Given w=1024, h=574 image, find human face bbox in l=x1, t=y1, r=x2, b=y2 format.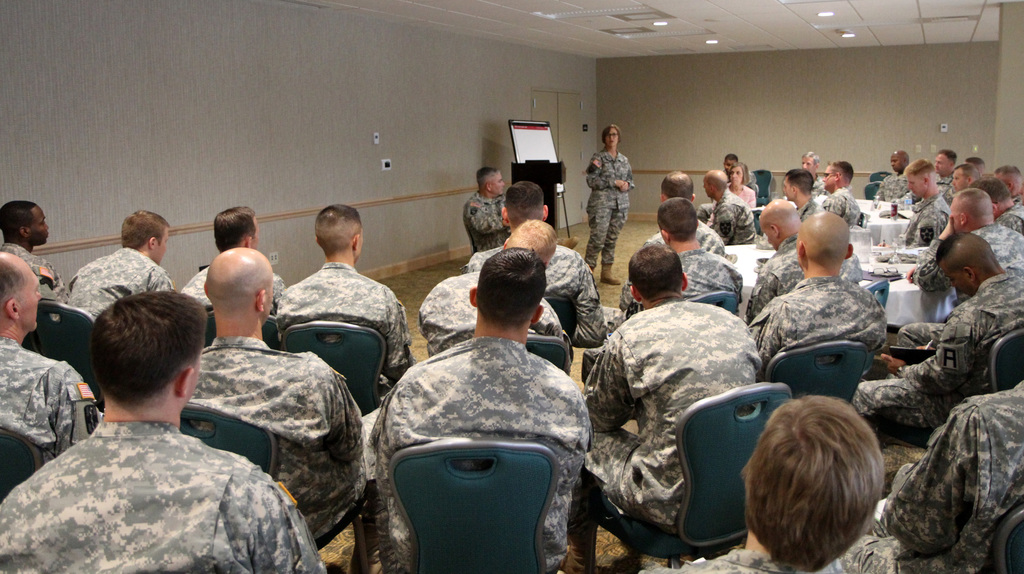
l=781, t=180, r=792, b=197.
